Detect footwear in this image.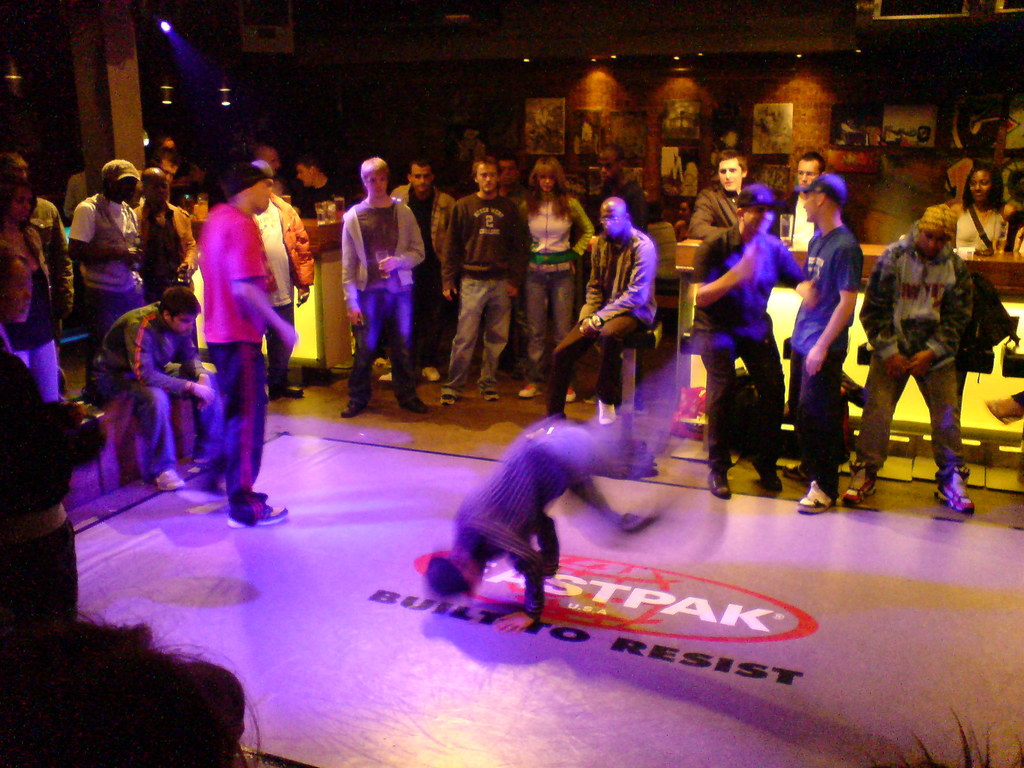
Detection: 377,371,392,385.
